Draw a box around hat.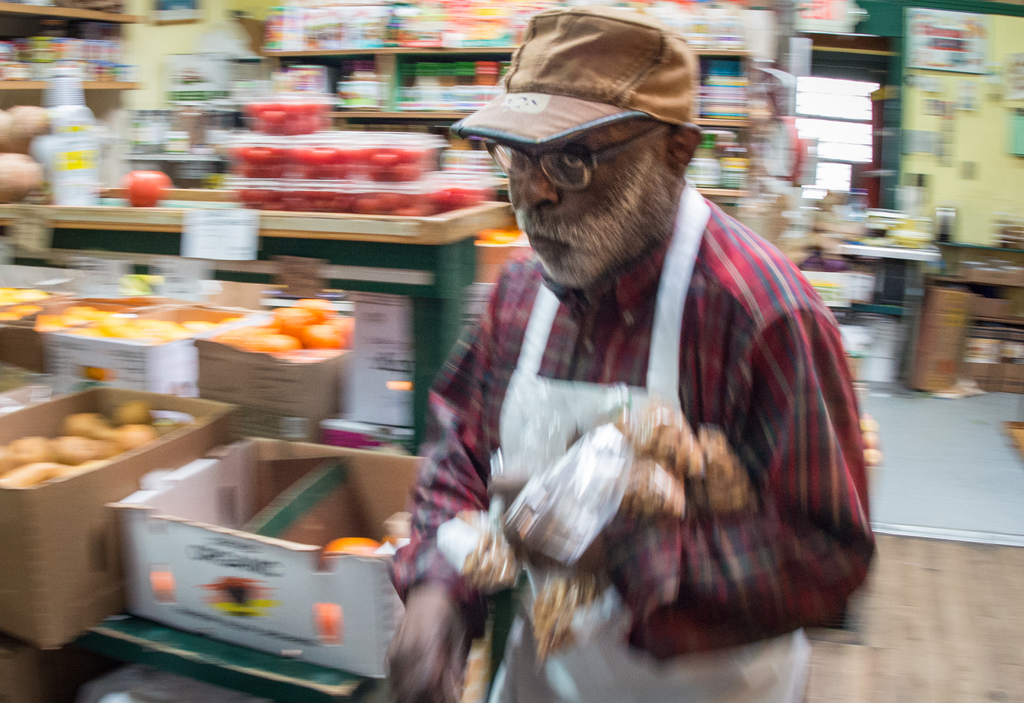
455, 0, 701, 150.
